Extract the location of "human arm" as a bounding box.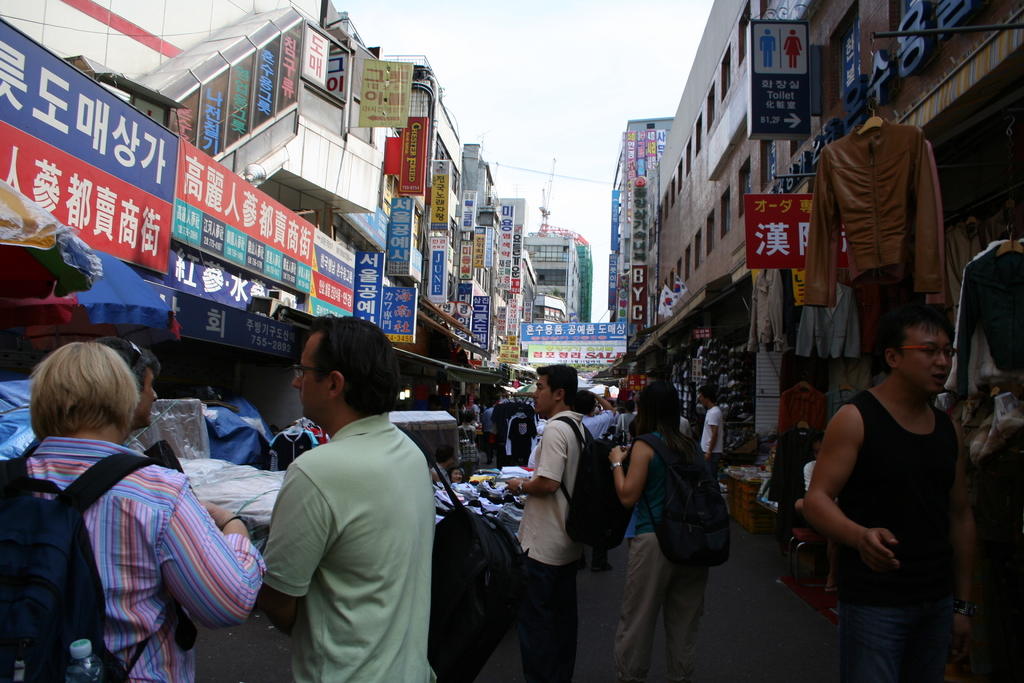
region(593, 393, 615, 437).
